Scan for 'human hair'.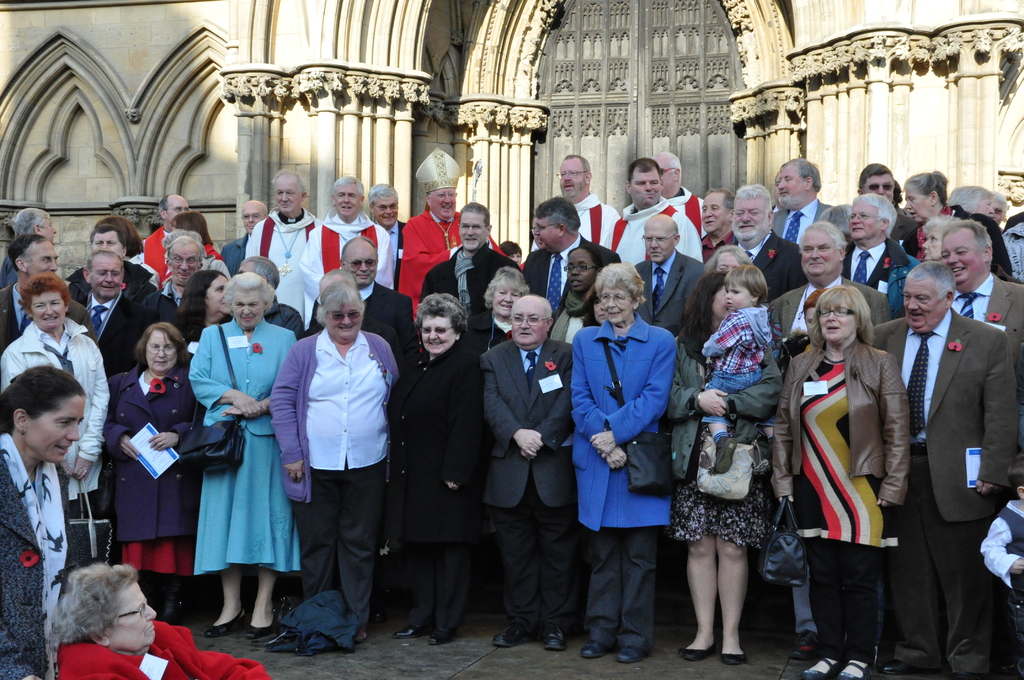
Scan result: 660,152,681,185.
